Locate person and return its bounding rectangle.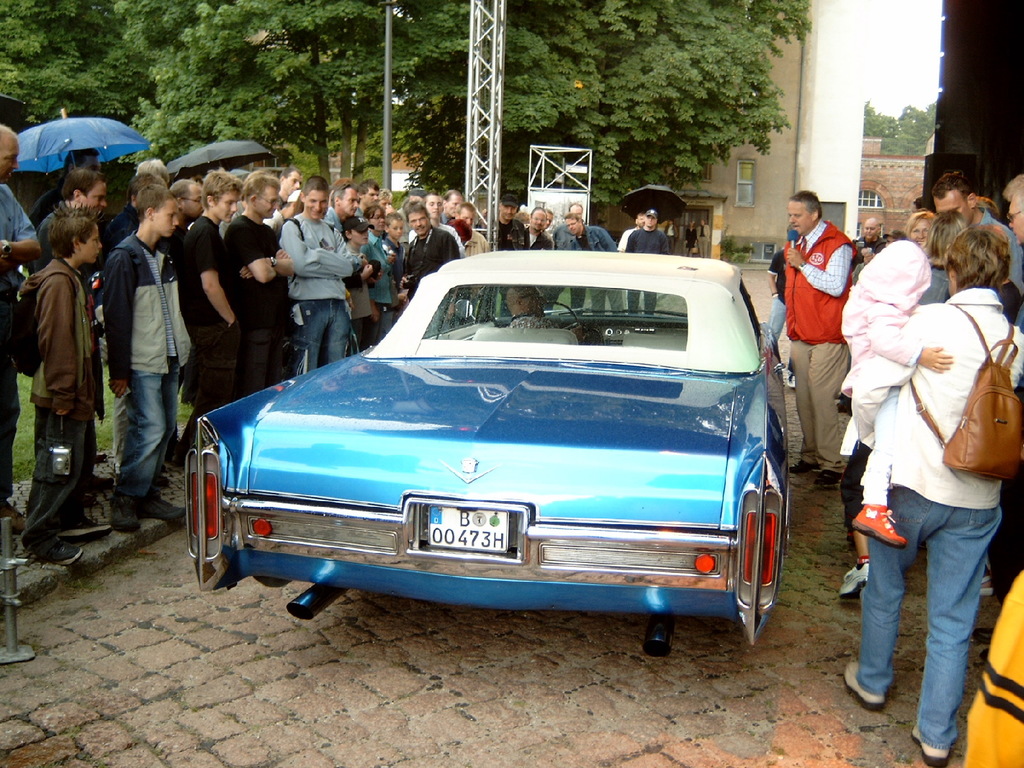
l=696, t=217, r=713, b=260.
